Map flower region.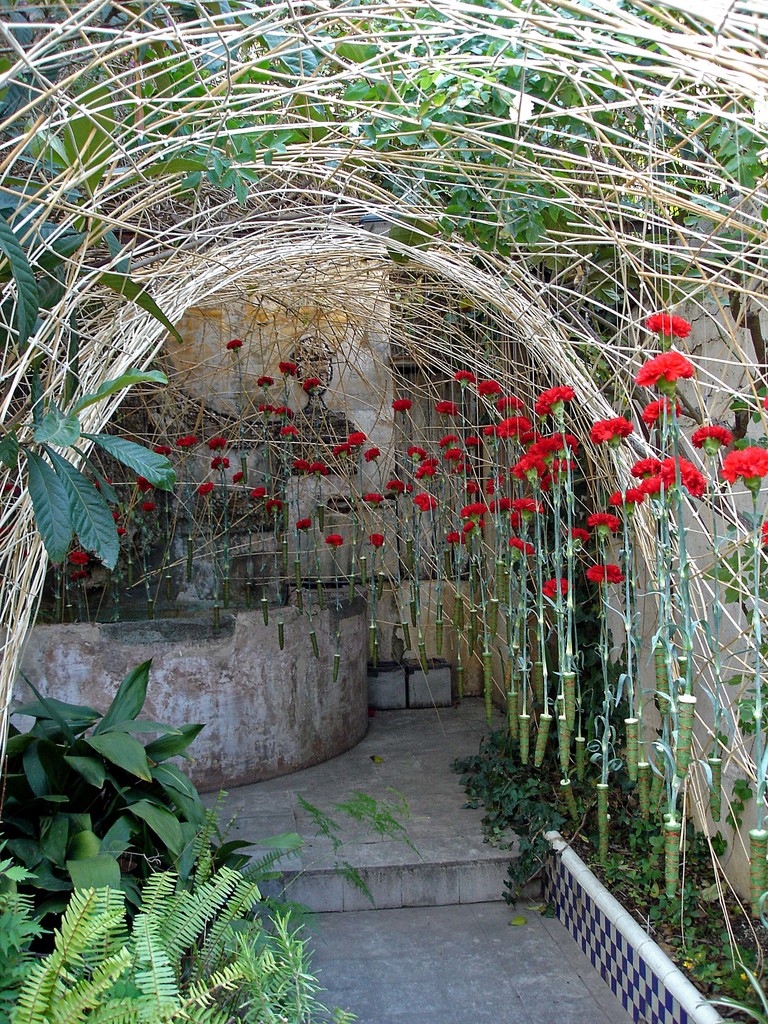
Mapped to <region>501, 417, 532, 443</region>.
